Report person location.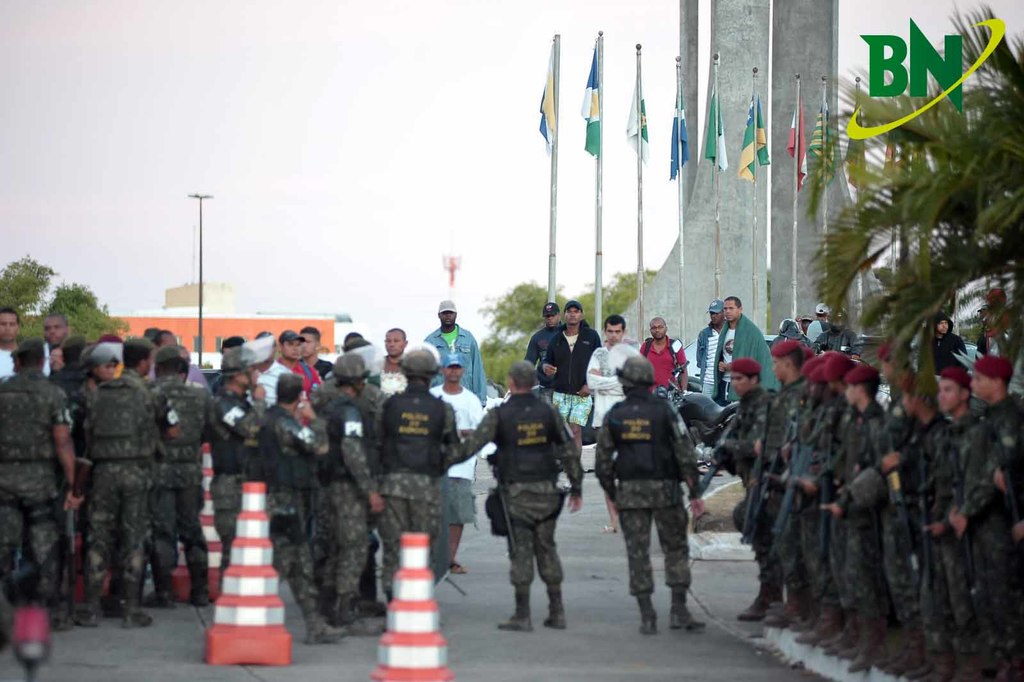
Report: <bbox>693, 295, 728, 402</bbox>.
